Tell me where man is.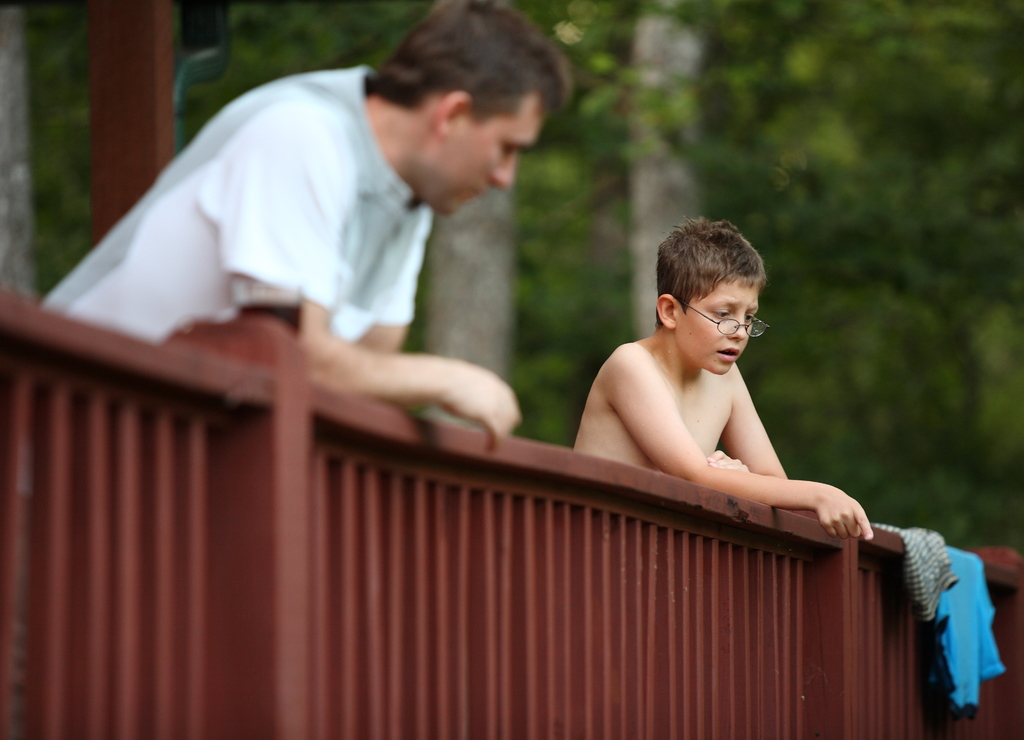
man is at [x1=24, y1=4, x2=573, y2=449].
